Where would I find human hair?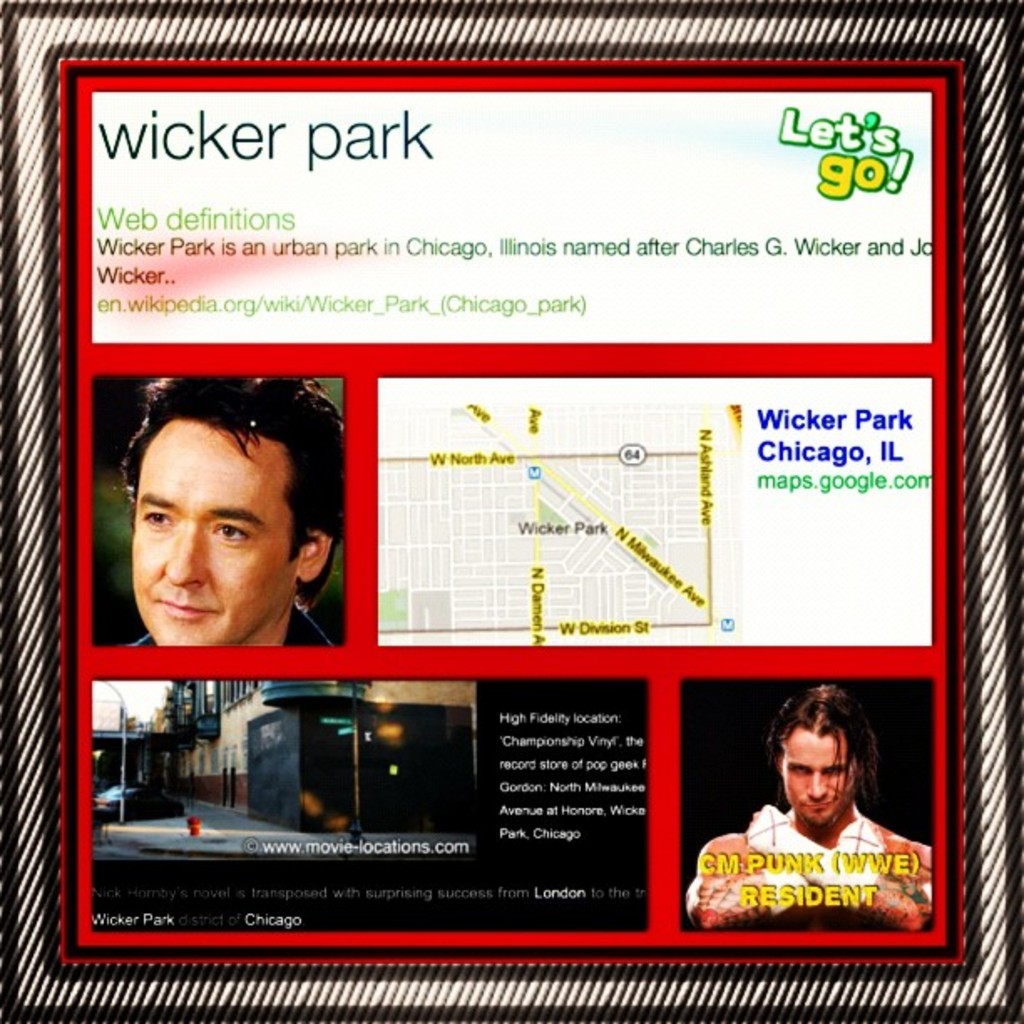
At rect(766, 686, 882, 818).
